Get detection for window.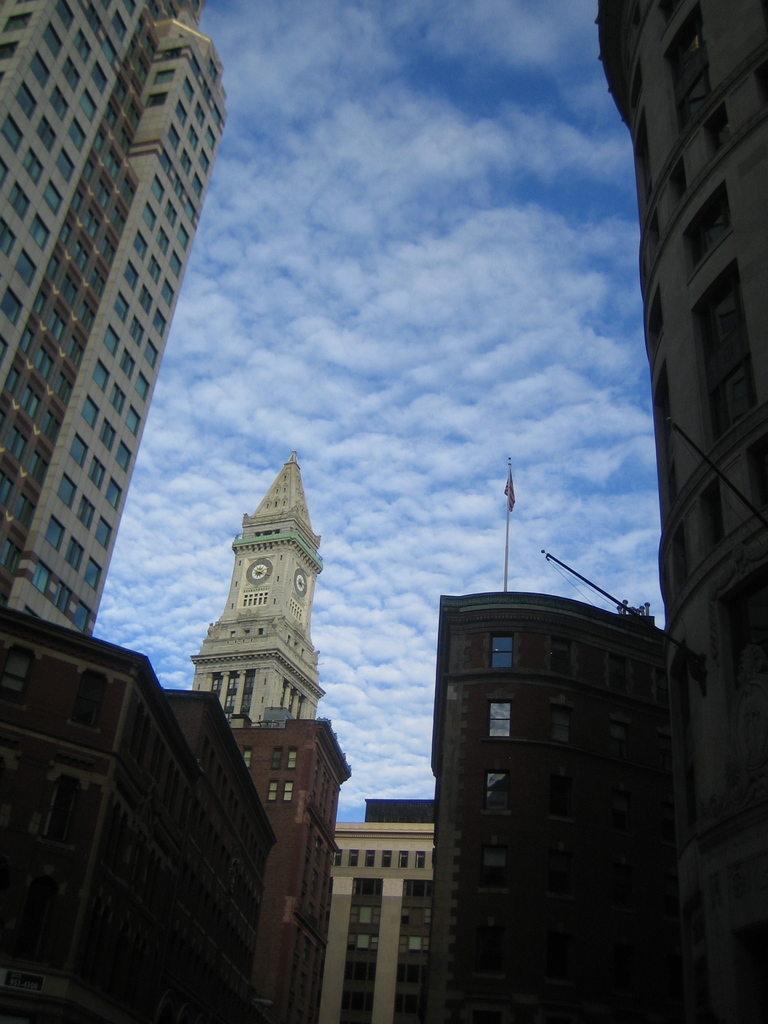
Detection: l=270, t=745, r=282, b=774.
